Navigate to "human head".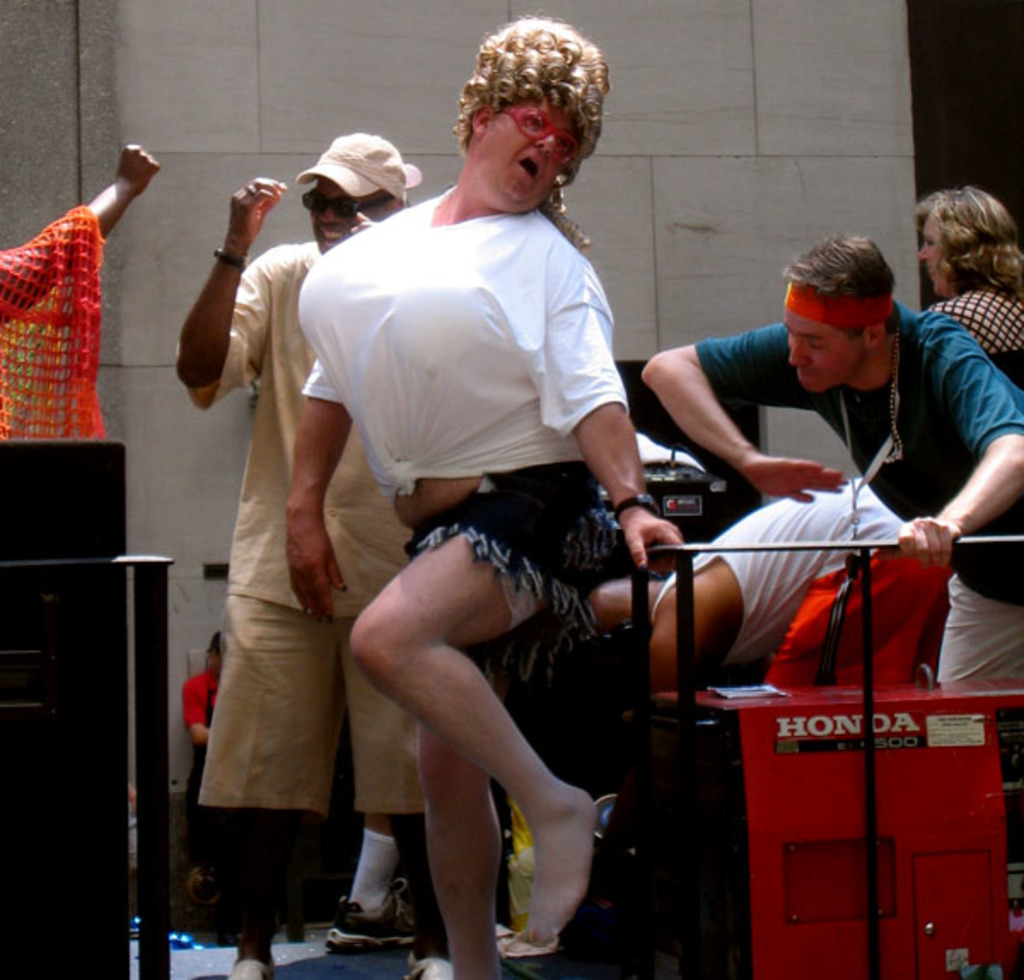
Navigation target: box=[463, 20, 597, 213].
